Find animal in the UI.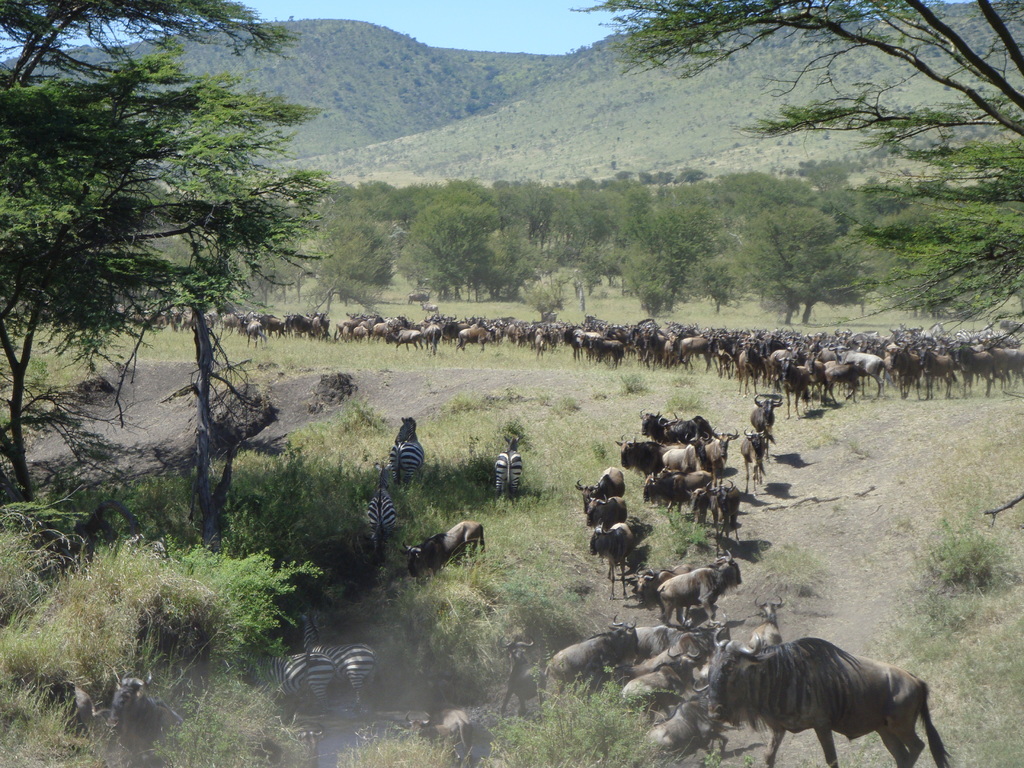
UI element at crop(397, 519, 486, 577).
